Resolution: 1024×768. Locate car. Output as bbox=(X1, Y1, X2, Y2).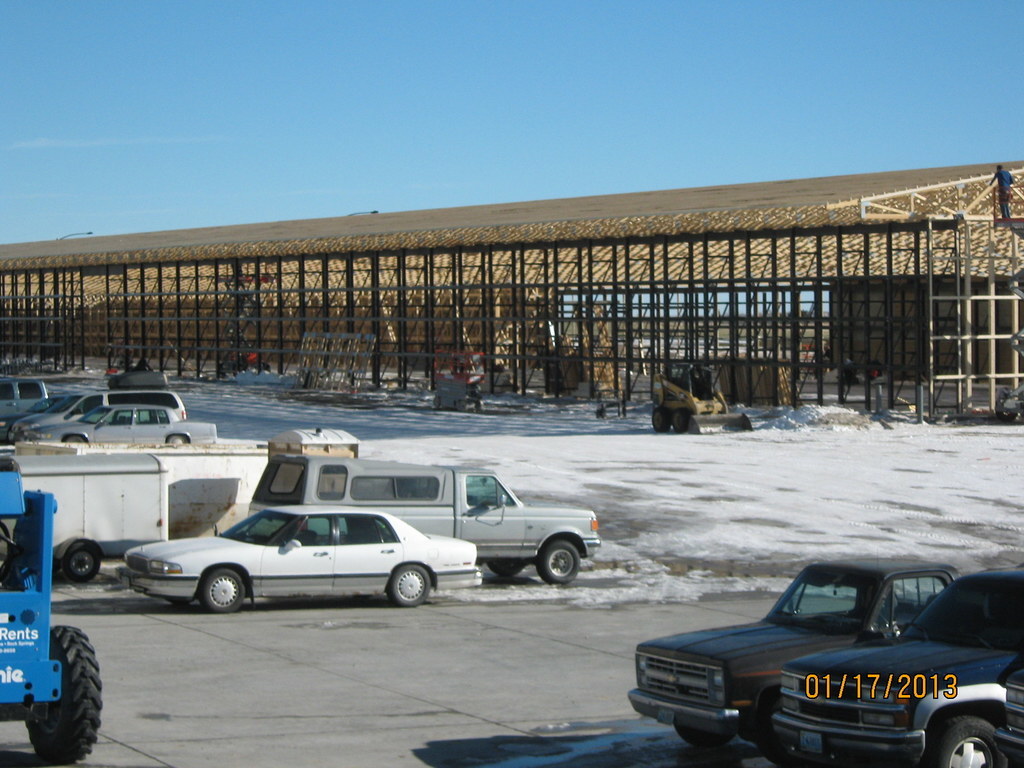
bbox=(626, 562, 962, 753).
